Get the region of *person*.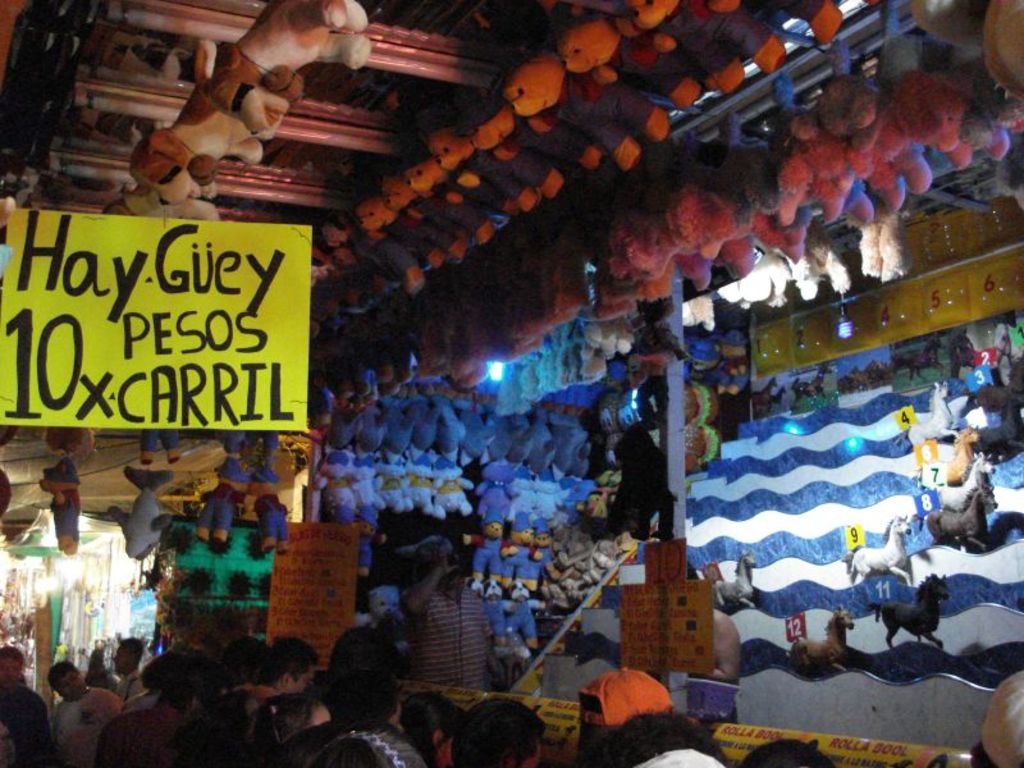
rect(44, 657, 127, 764).
